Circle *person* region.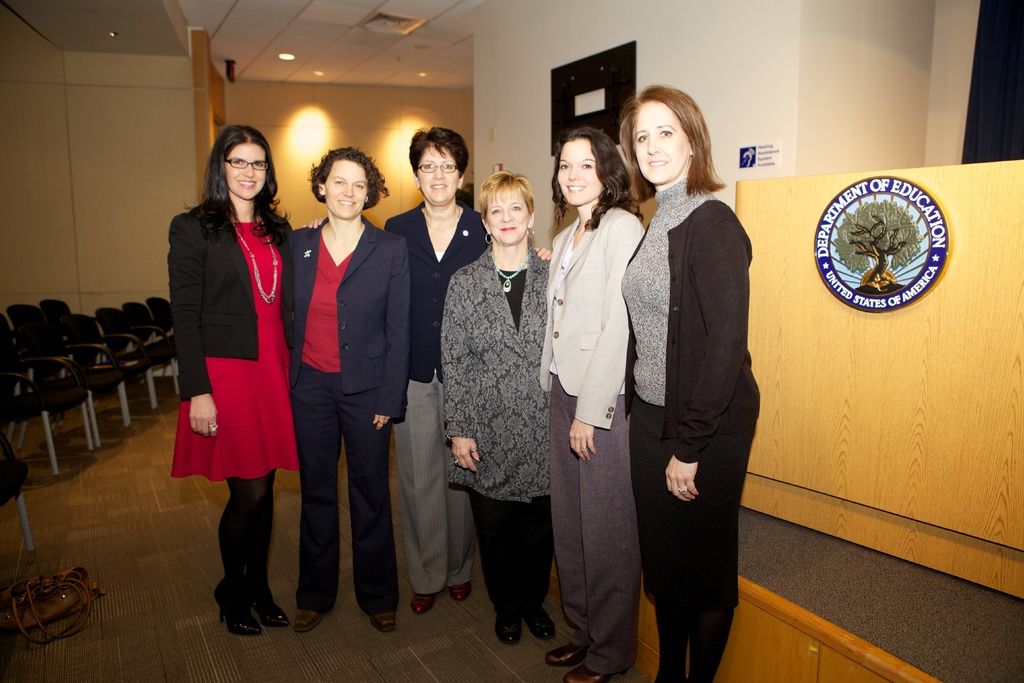
Region: Rect(383, 129, 559, 614).
